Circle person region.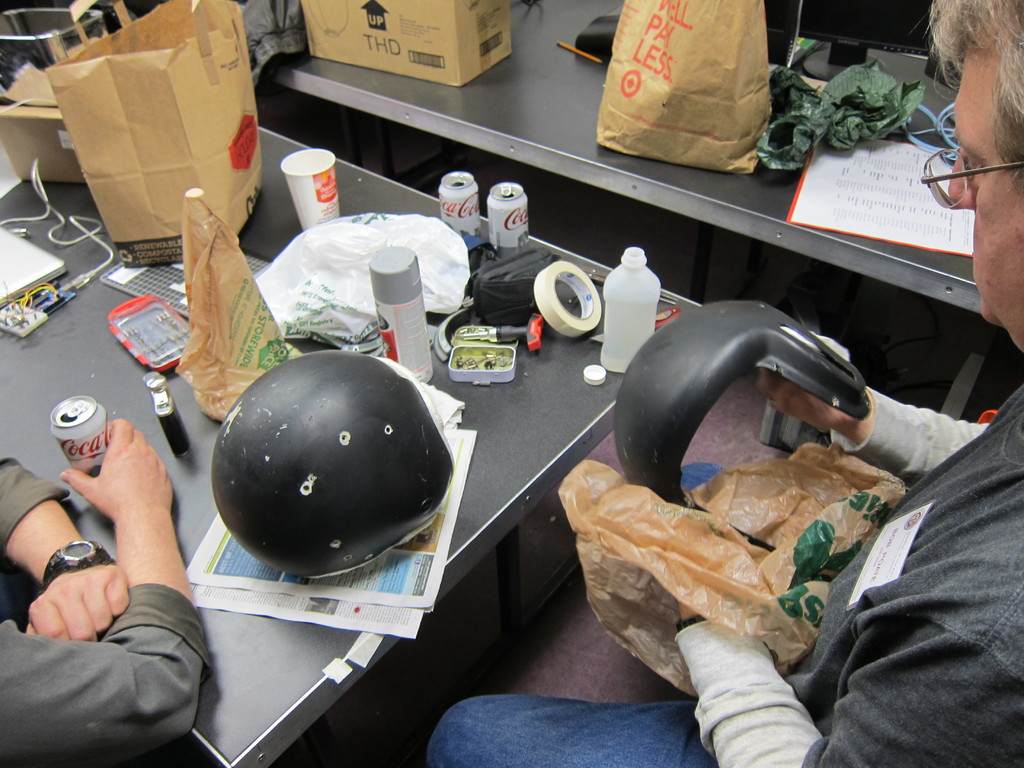
Region: [left=420, top=0, right=1023, bottom=767].
